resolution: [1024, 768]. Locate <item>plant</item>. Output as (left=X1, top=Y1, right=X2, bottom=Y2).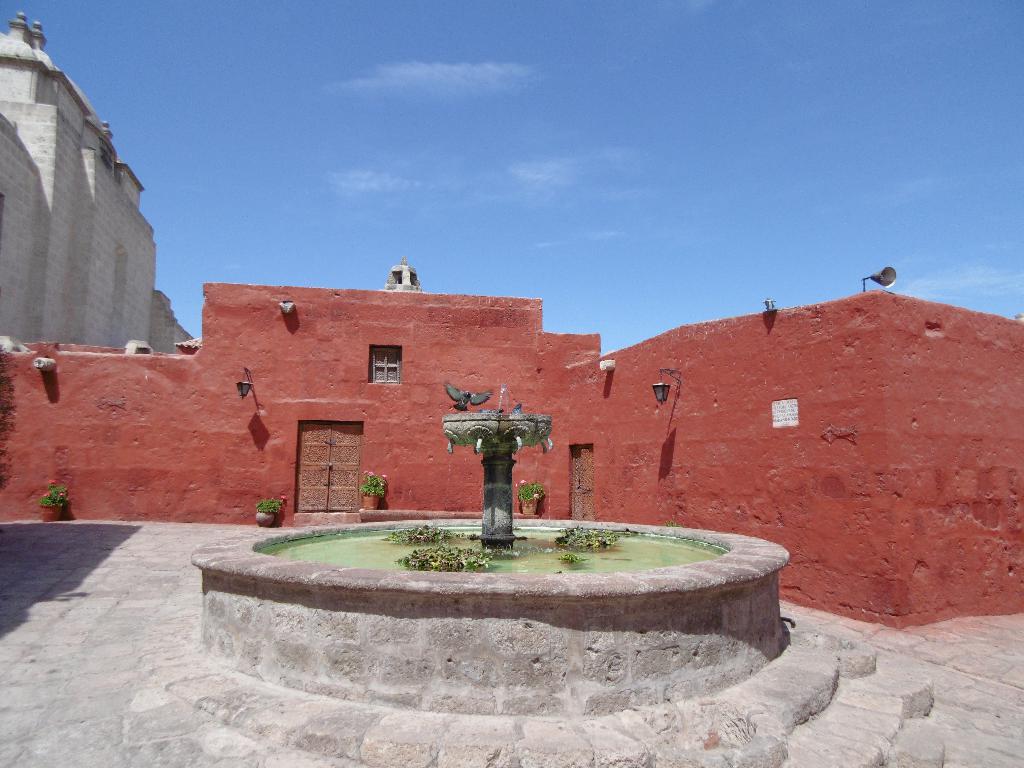
(left=248, top=497, right=285, bottom=529).
